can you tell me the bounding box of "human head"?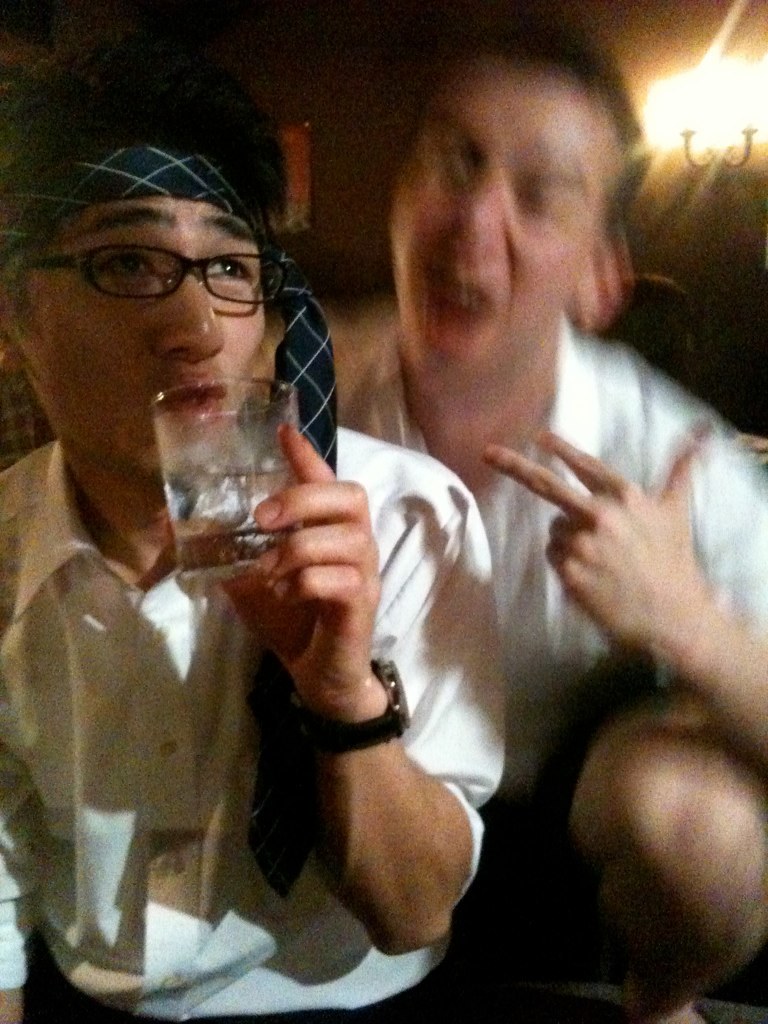
380/20/652/391.
